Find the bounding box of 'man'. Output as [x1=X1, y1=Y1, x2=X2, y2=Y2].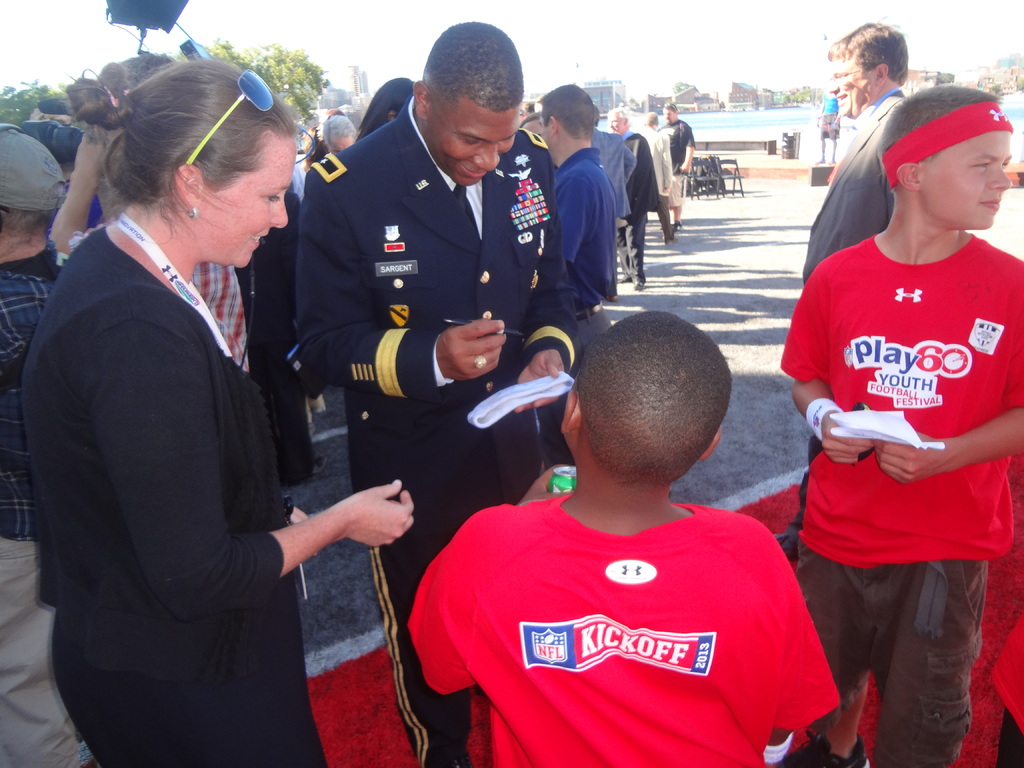
[x1=605, y1=107, x2=662, y2=291].
